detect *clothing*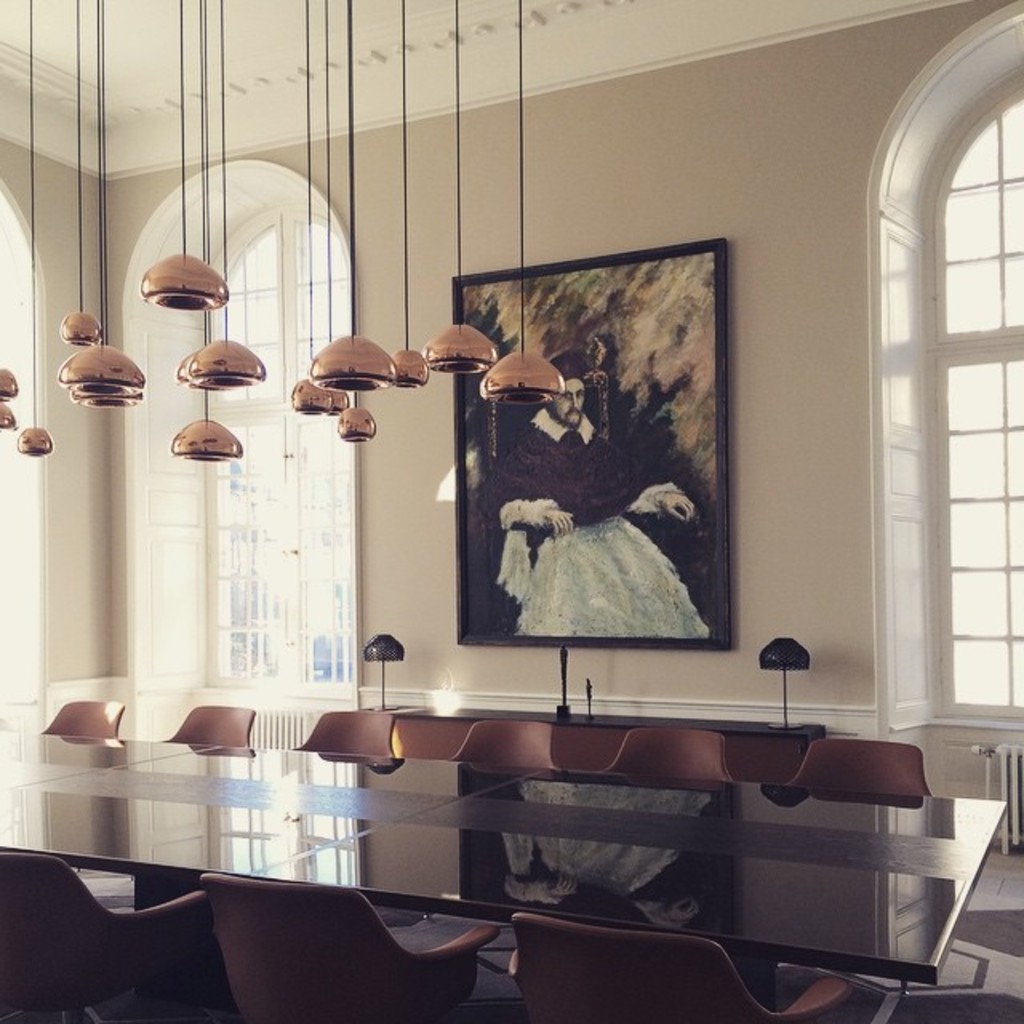
l=480, t=402, r=730, b=637
